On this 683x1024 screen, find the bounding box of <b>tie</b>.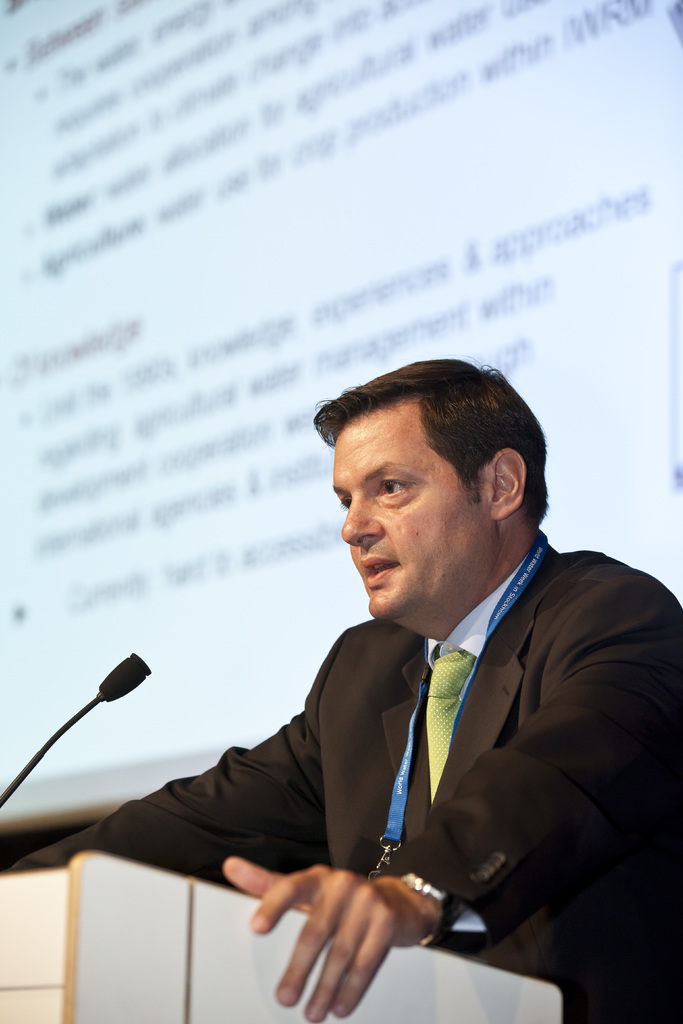
Bounding box: detection(425, 646, 477, 805).
